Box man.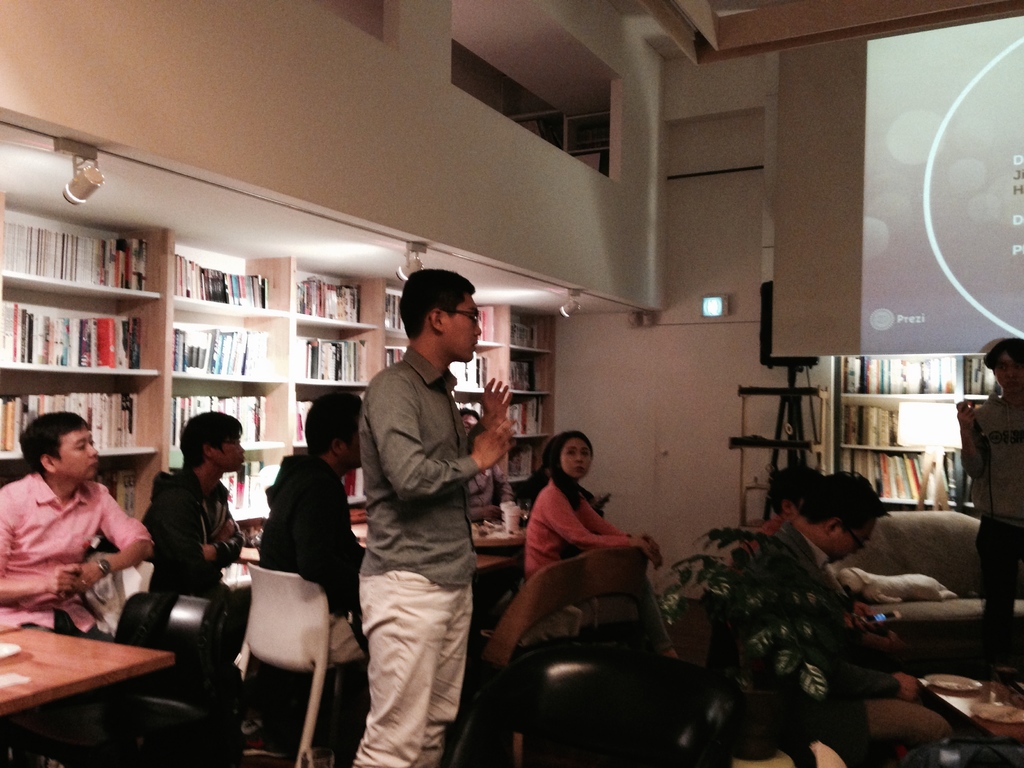
(left=0, top=410, right=154, bottom=645).
